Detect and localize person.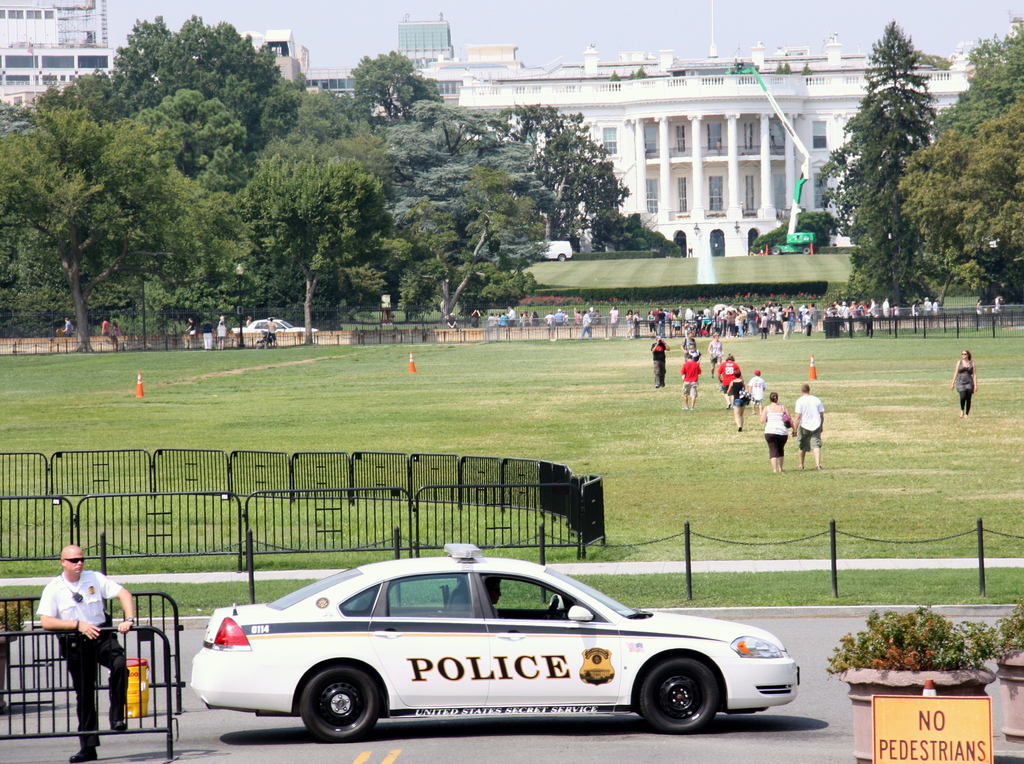
Localized at l=762, t=389, r=792, b=486.
